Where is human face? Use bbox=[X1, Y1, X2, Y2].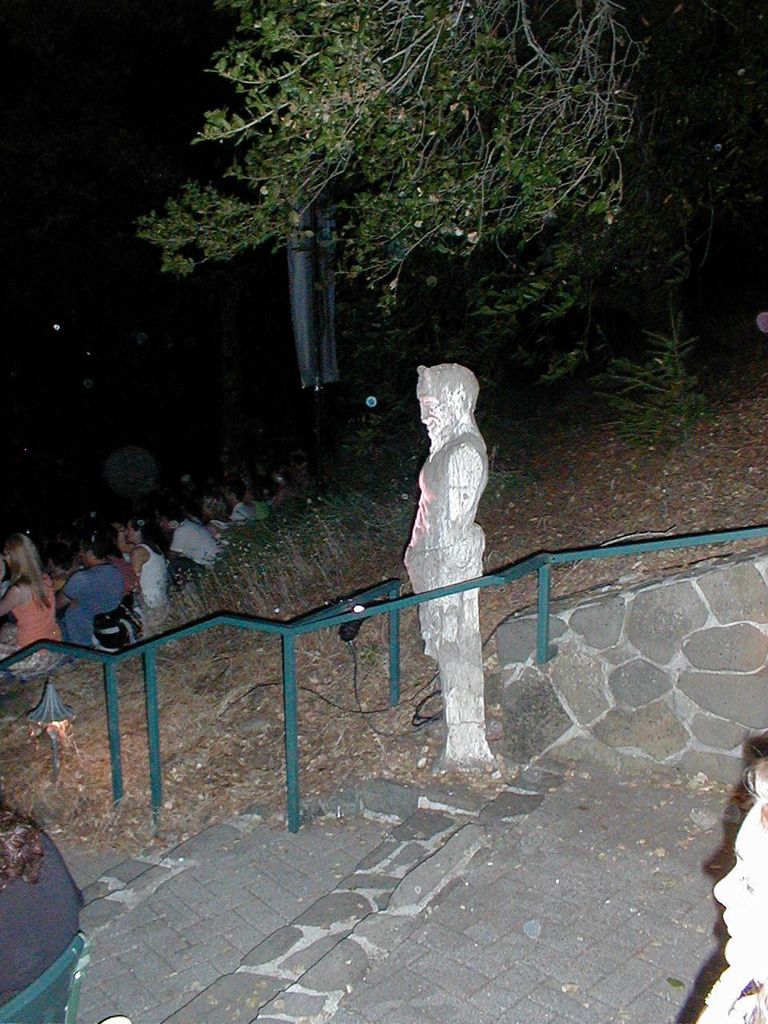
bbox=[270, 469, 282, 481].
